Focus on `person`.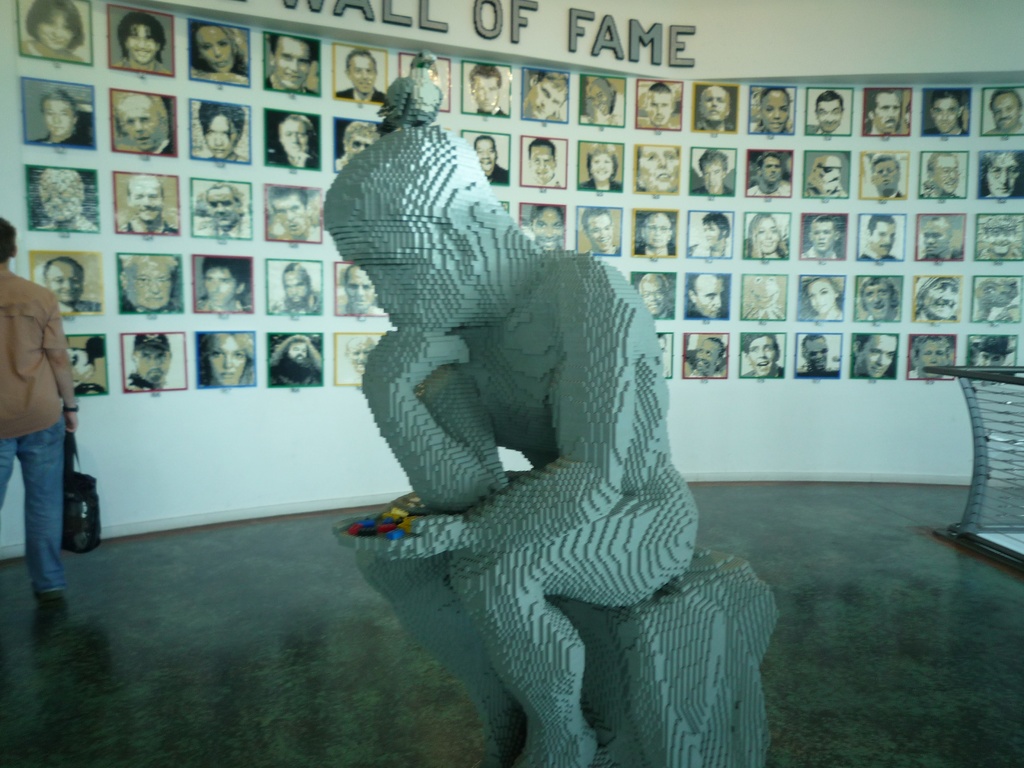
Focused at left=335, top=47, right=385, bottom=99.
